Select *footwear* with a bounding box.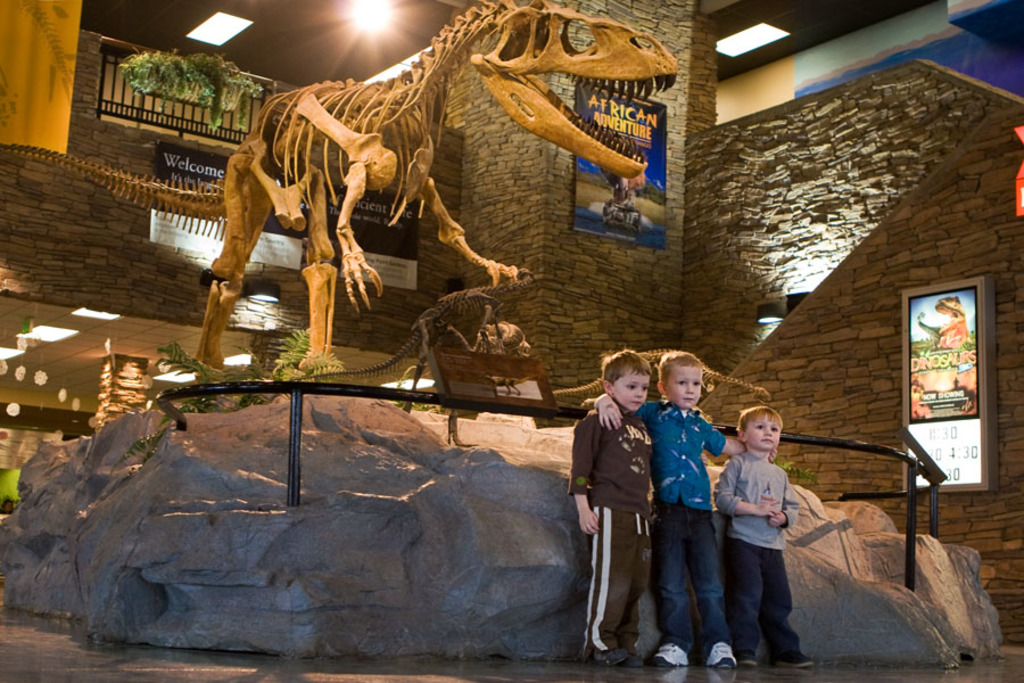
BBox(652, 640, 691, 665).
